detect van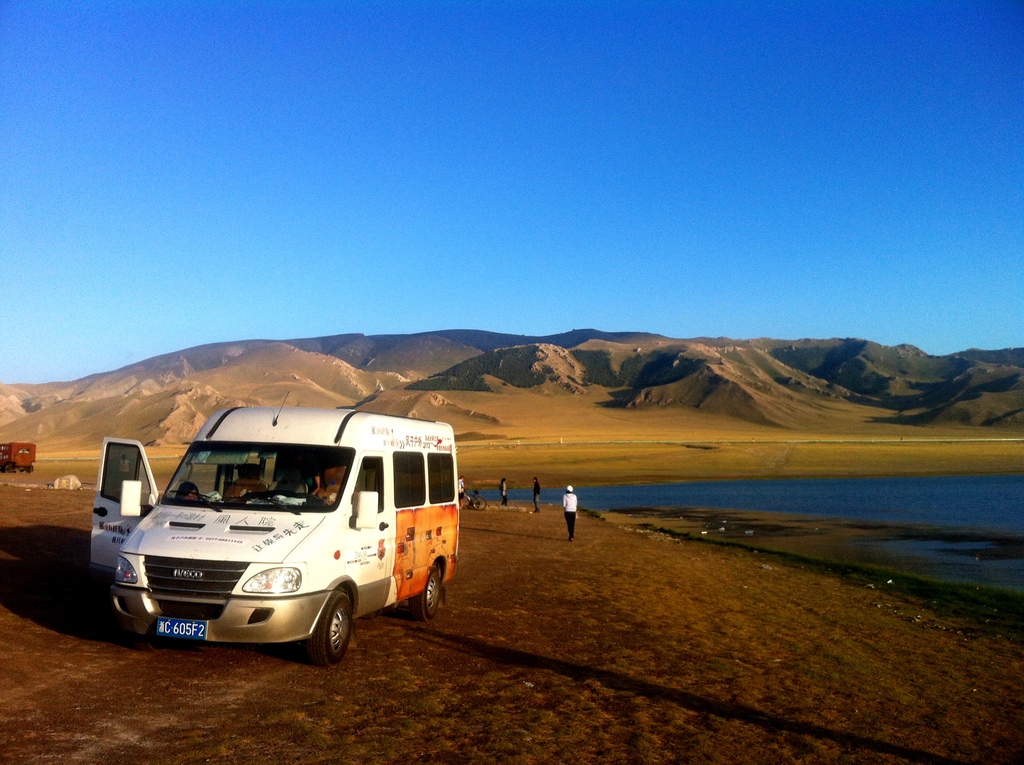
box(0, 440, 37, 474)
